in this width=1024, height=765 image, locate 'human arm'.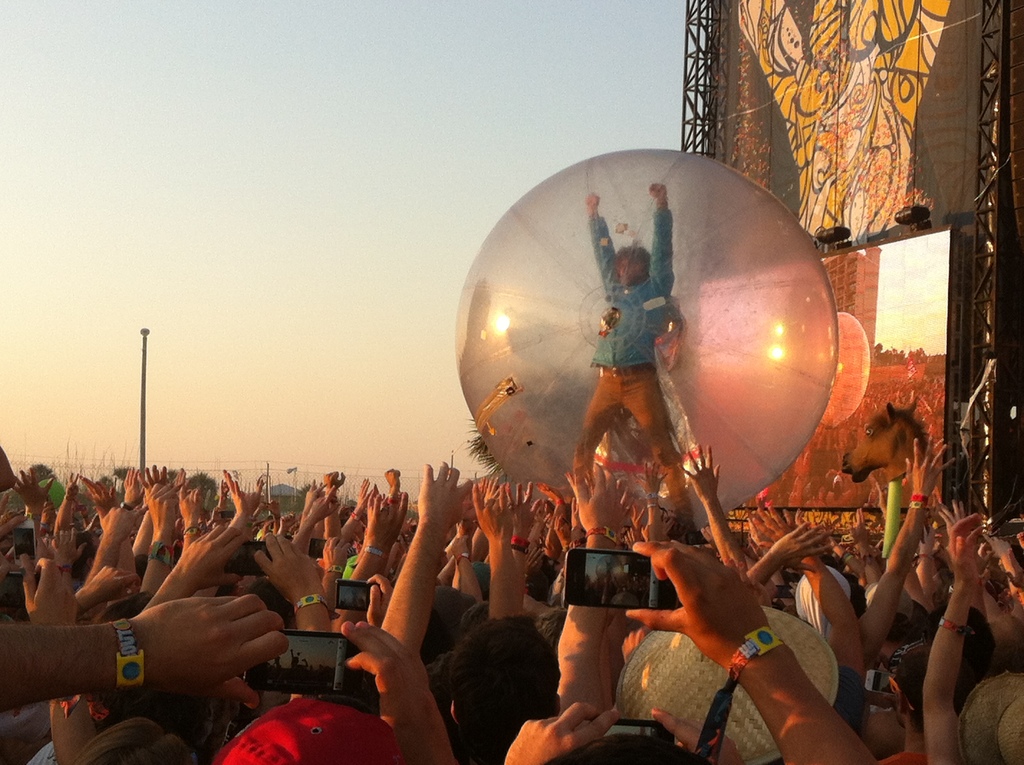
Bounding box: {"left": 346, "top": 493, "right": 395, "bottom": 583}.
